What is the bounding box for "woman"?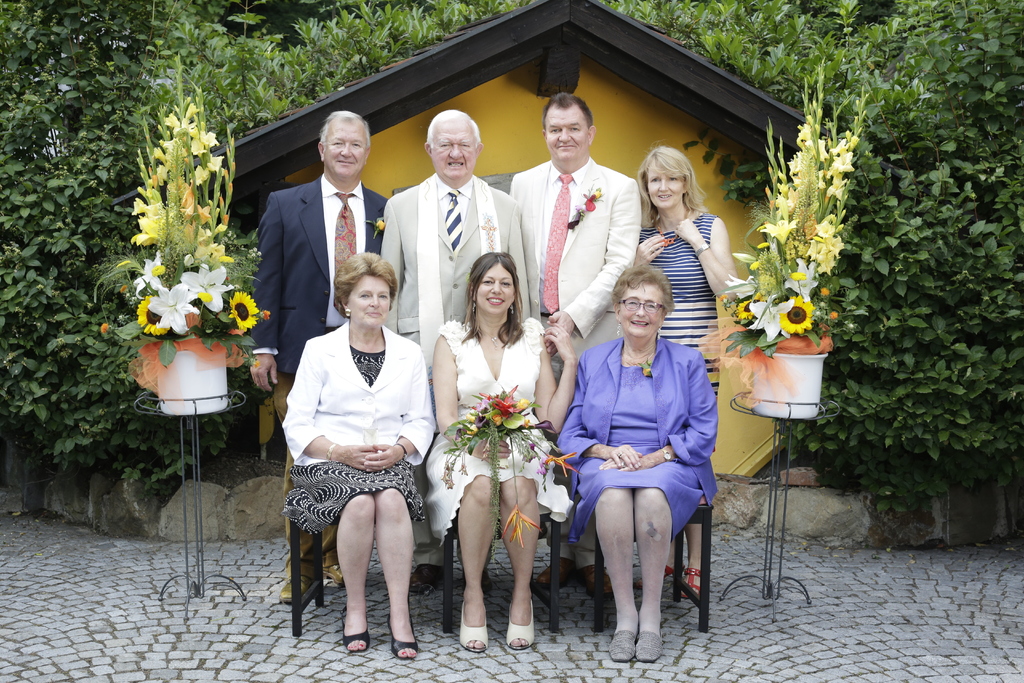
624 147 735 605.
